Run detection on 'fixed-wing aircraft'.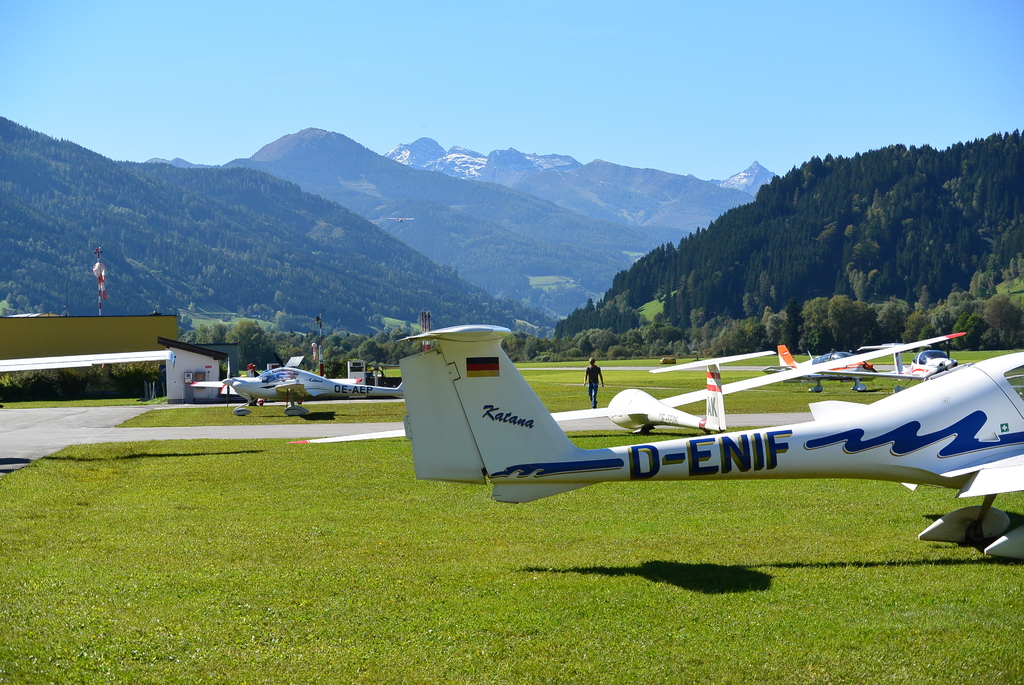
Result: 284/327/970/442.
